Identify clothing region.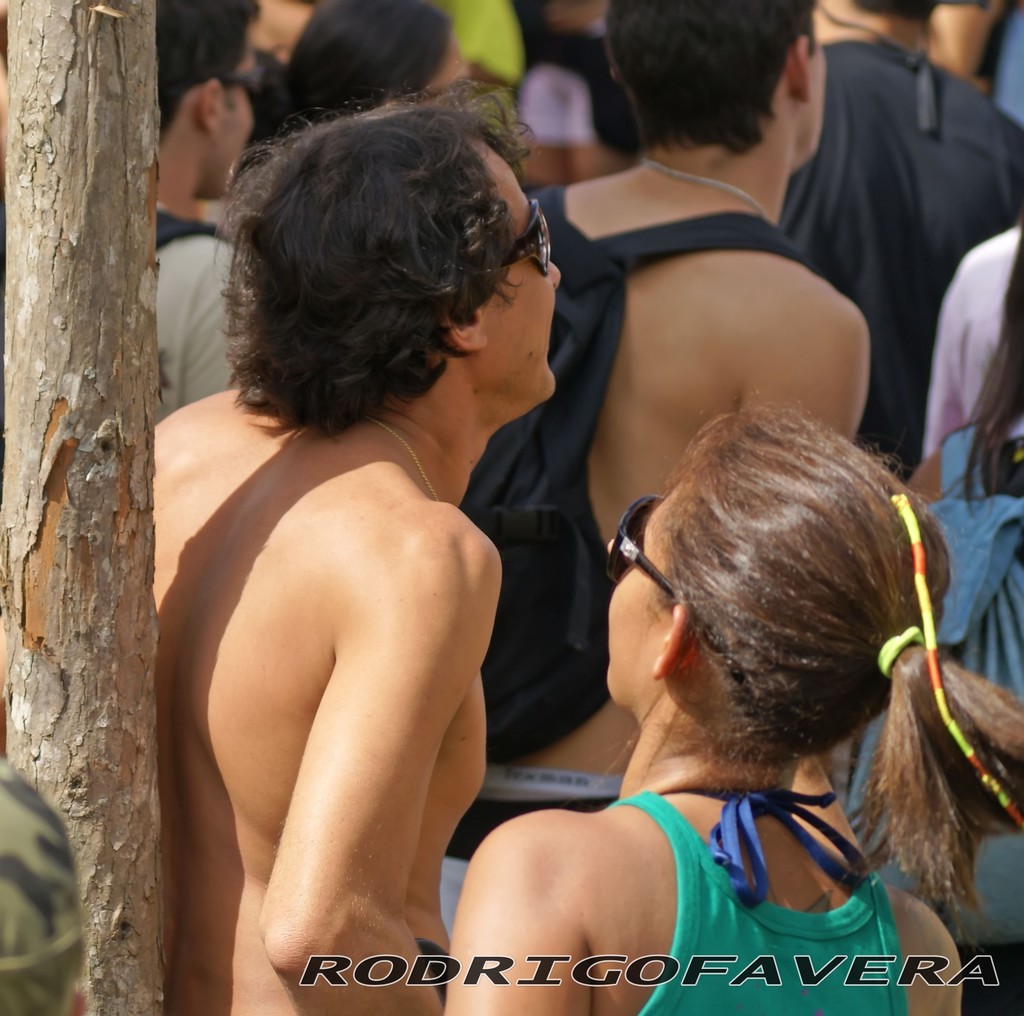
Region: 774 31 1023 494.
